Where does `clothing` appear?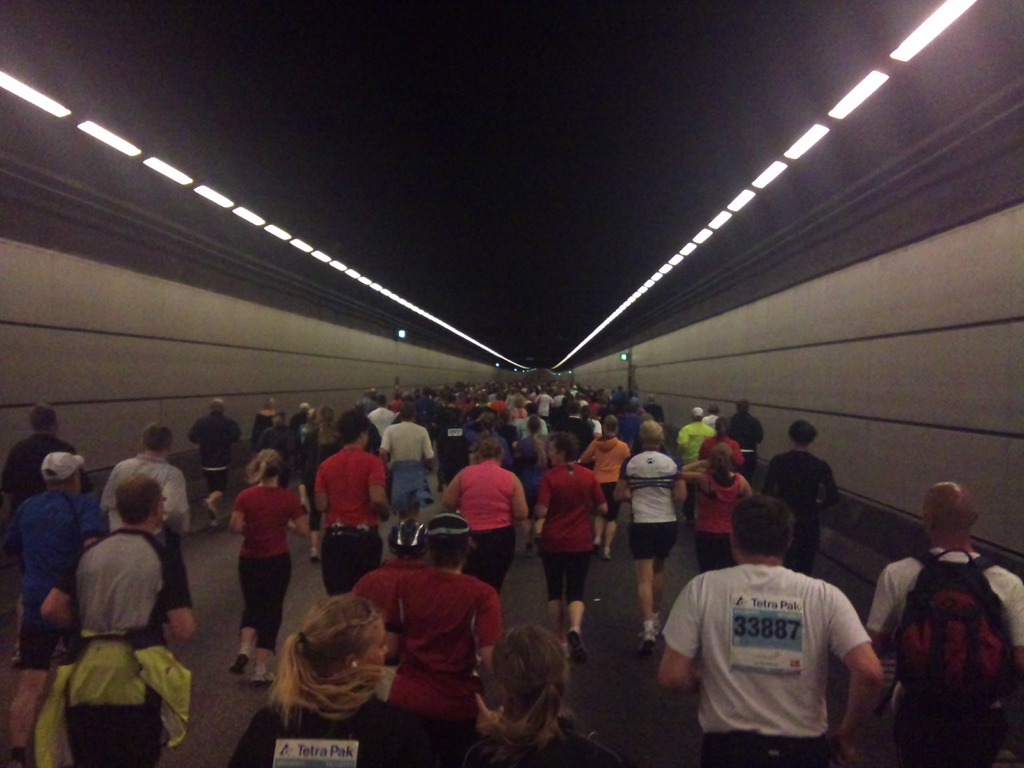
Appears at [232,476,300,655].
